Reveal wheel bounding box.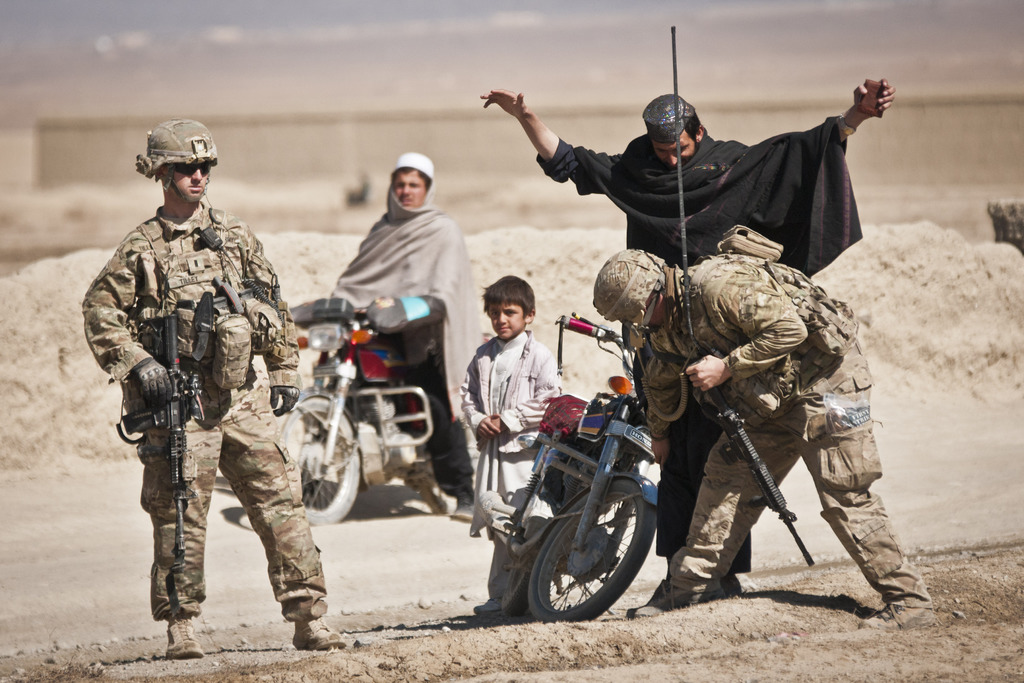
Revealed: 282/392/360/518.
